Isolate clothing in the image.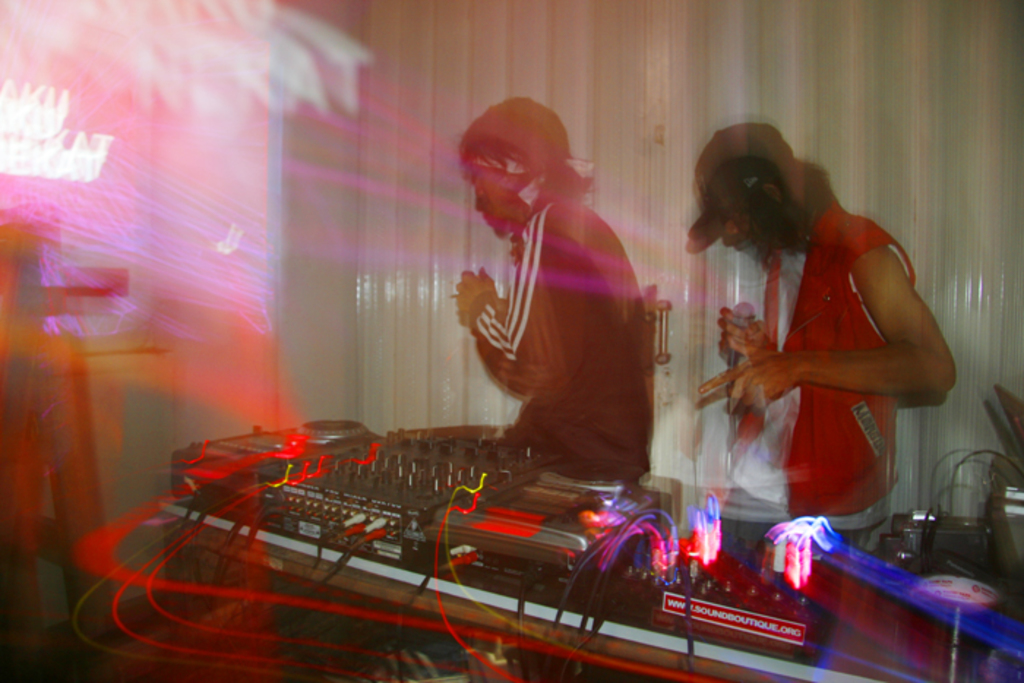
Isolated region: [left=468, top=190, right=655, bottom=477].
